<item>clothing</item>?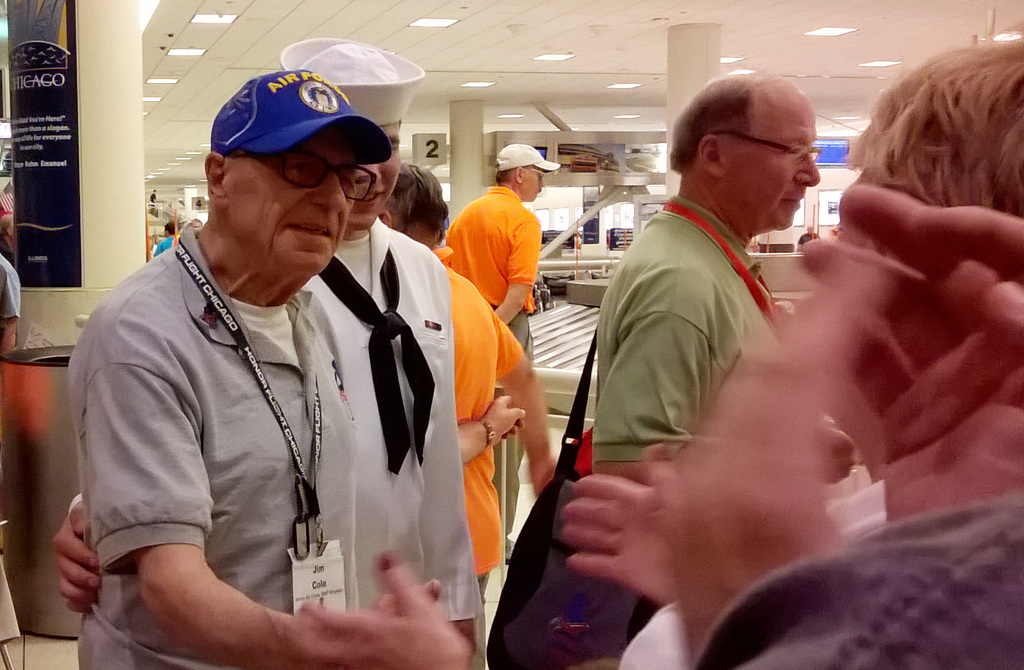
Rect(427, 241, 520, 612)
